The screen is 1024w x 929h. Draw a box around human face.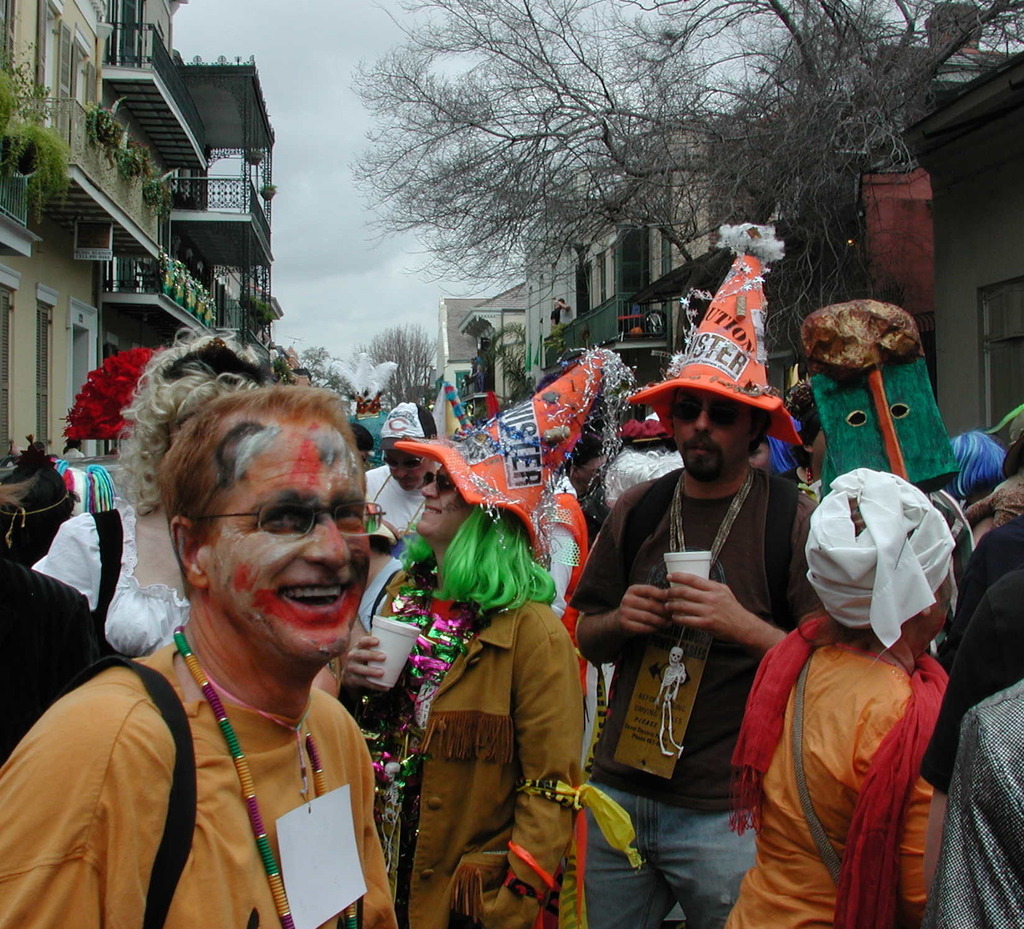
671,391,754,483.
